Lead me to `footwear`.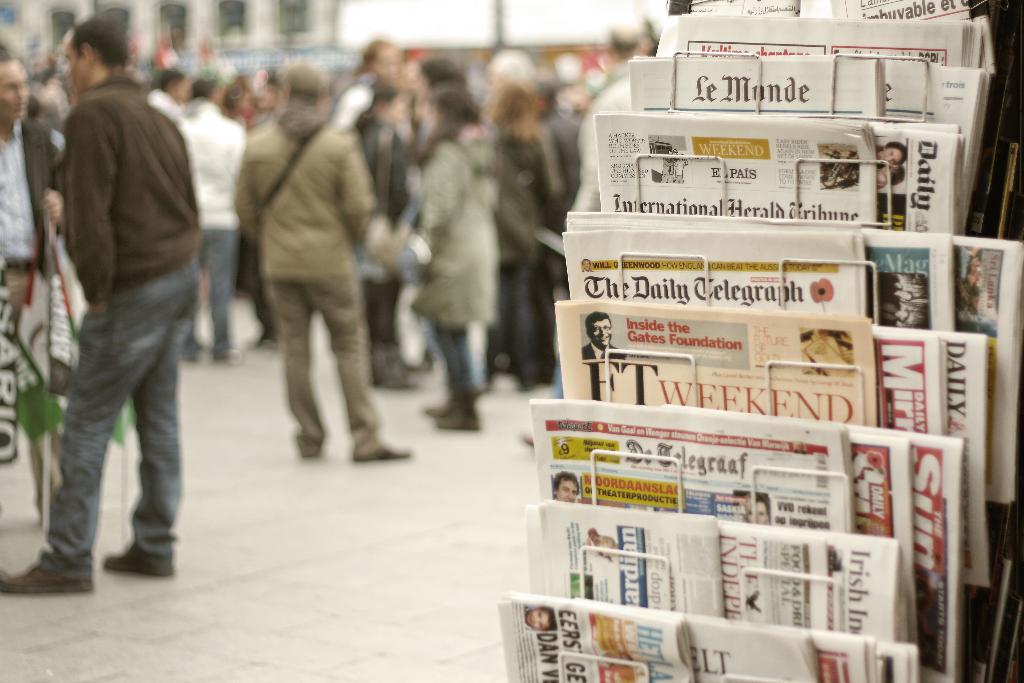
Lead to region(356, 447, 417, 461).
